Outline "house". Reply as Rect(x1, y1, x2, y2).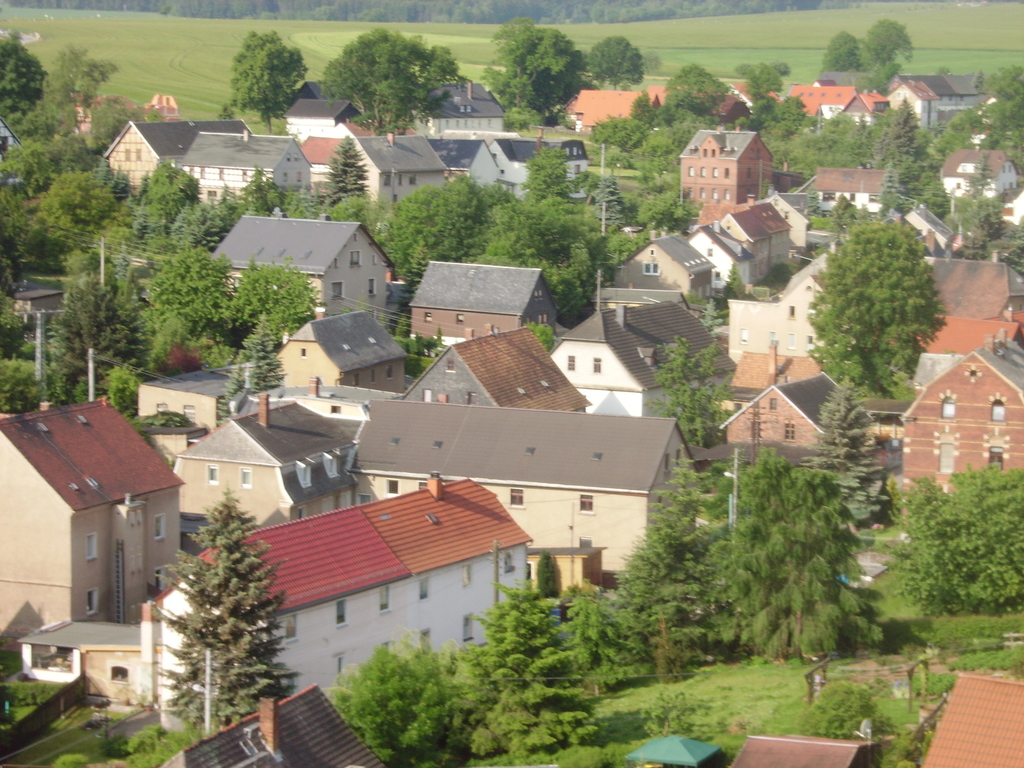
Rect(351, 392, 711, 602).
